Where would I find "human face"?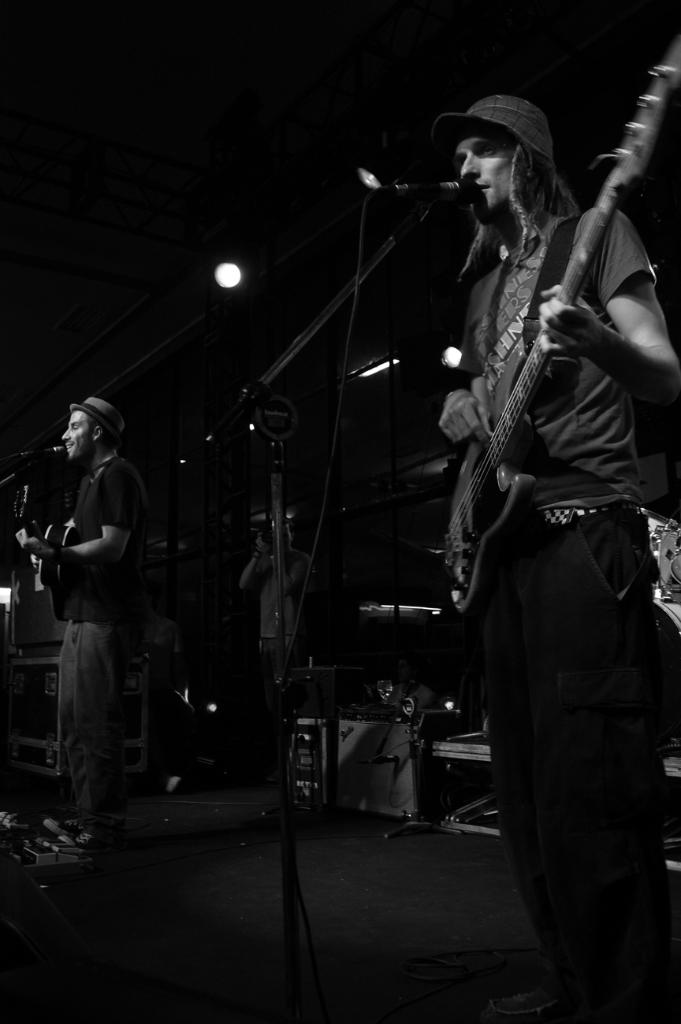
At pyautogui.locateOnScreen(453, 132, 523, 219).
